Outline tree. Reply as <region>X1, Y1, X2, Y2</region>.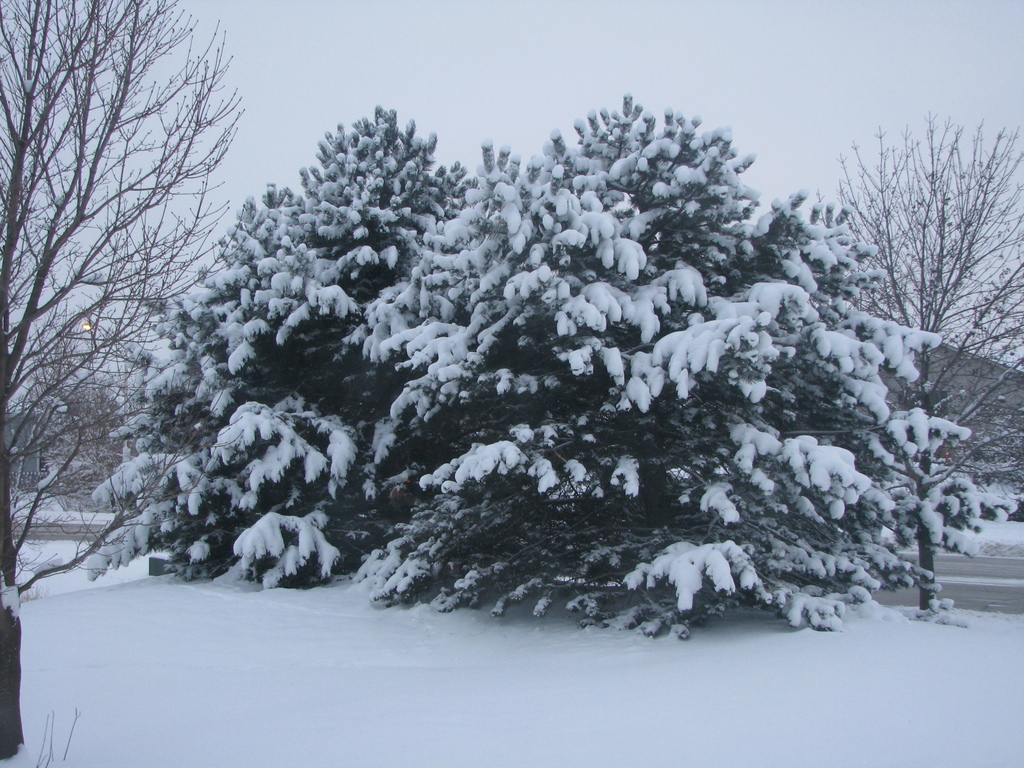
<region>0, 377, 138, 504</region>.
